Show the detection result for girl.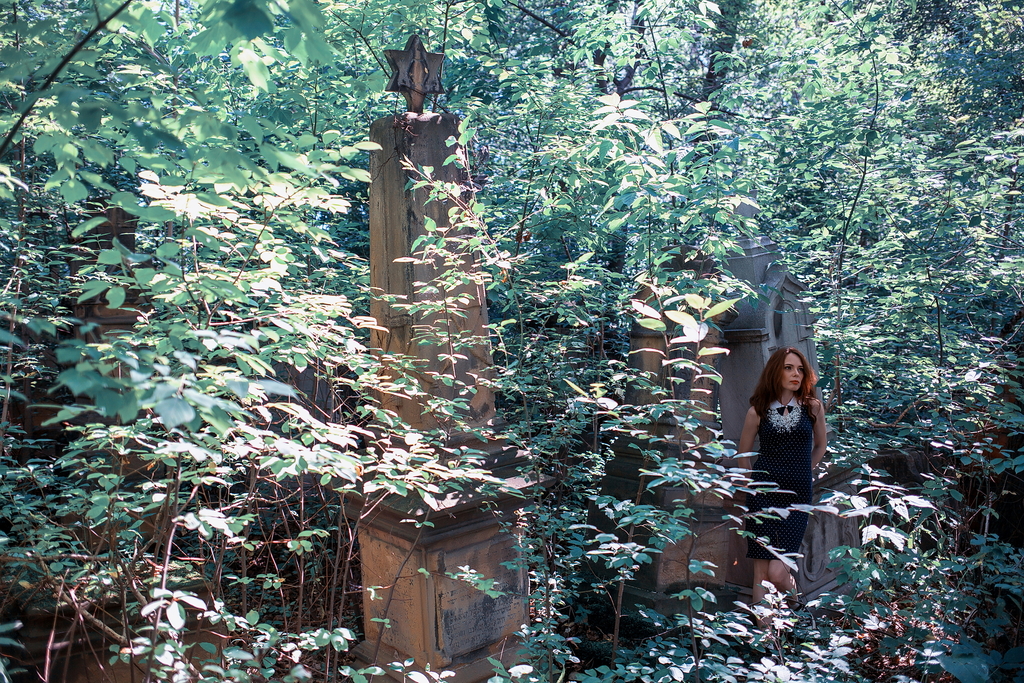
[739, 348, 827, 625].
